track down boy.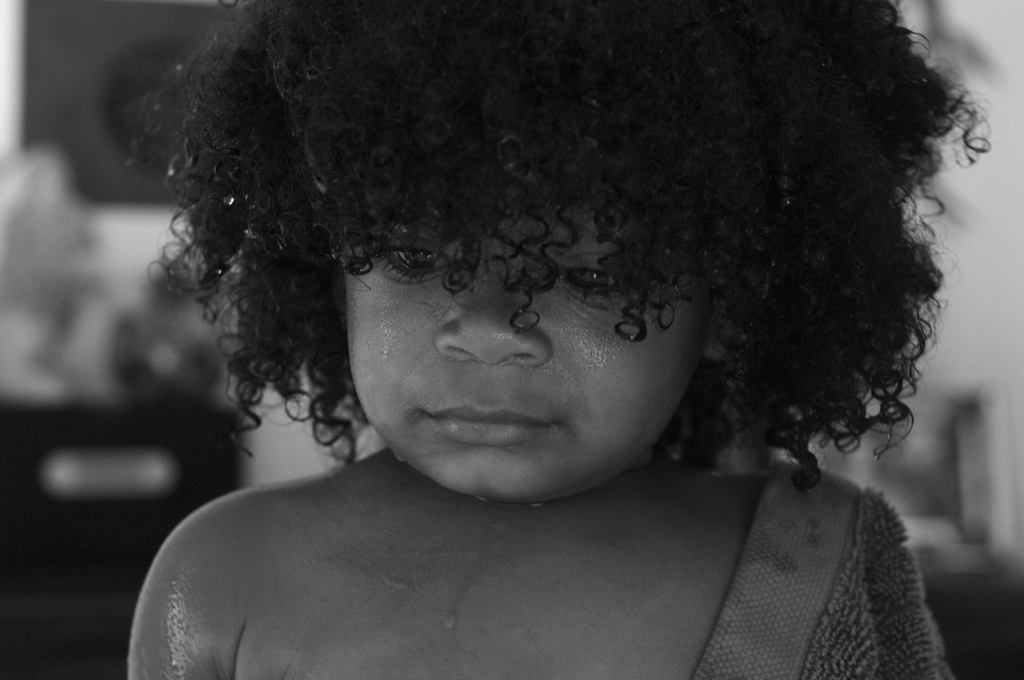
Tracked to box(129, 0, 991, 679).
